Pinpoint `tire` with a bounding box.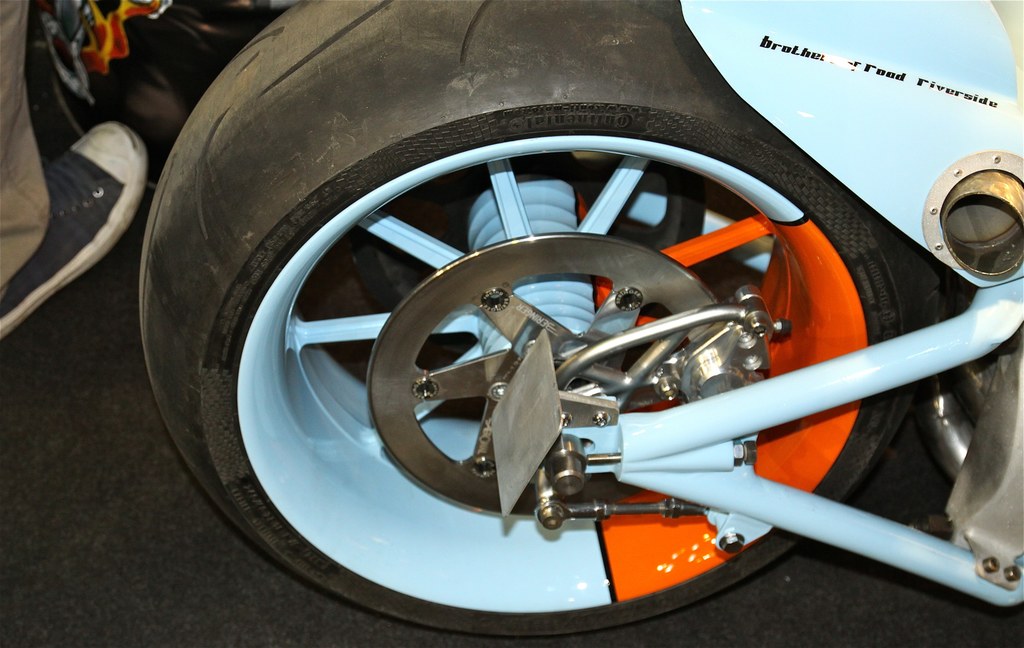
region(192, 40, 964, 621).
